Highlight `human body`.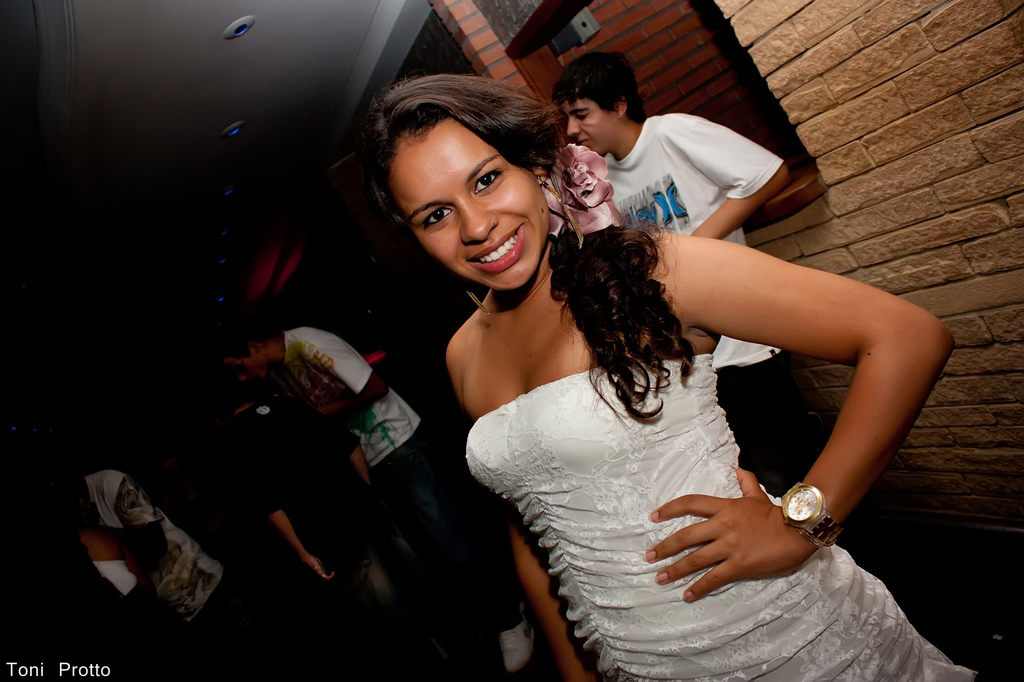
Highlighted region: [343, 63, 932, 669].
